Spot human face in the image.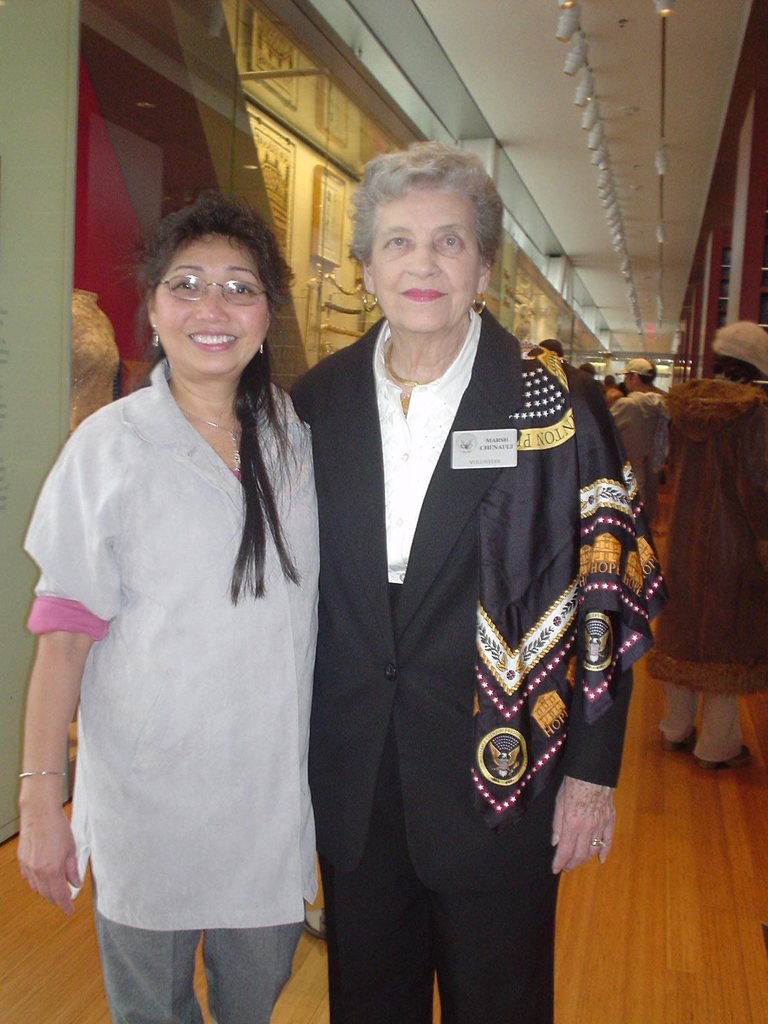
human face found at pyautogui.locateOnScreen(371, 189, 478, 337).
